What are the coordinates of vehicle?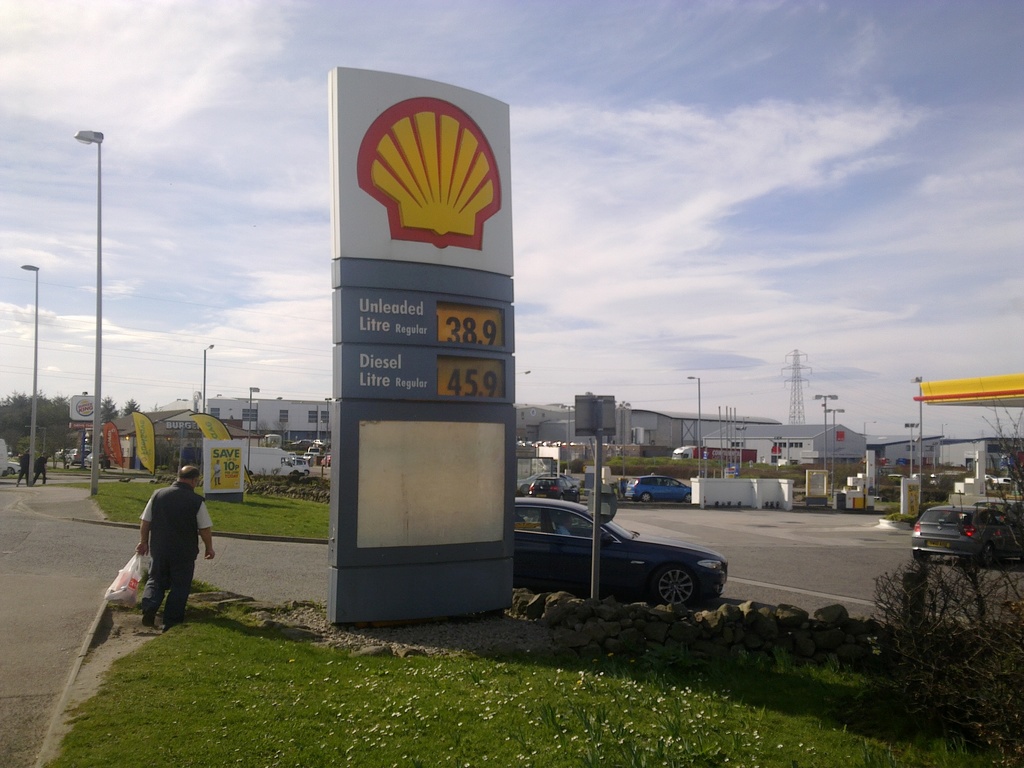
(left=514, top=490, right=726, bottom=611).
